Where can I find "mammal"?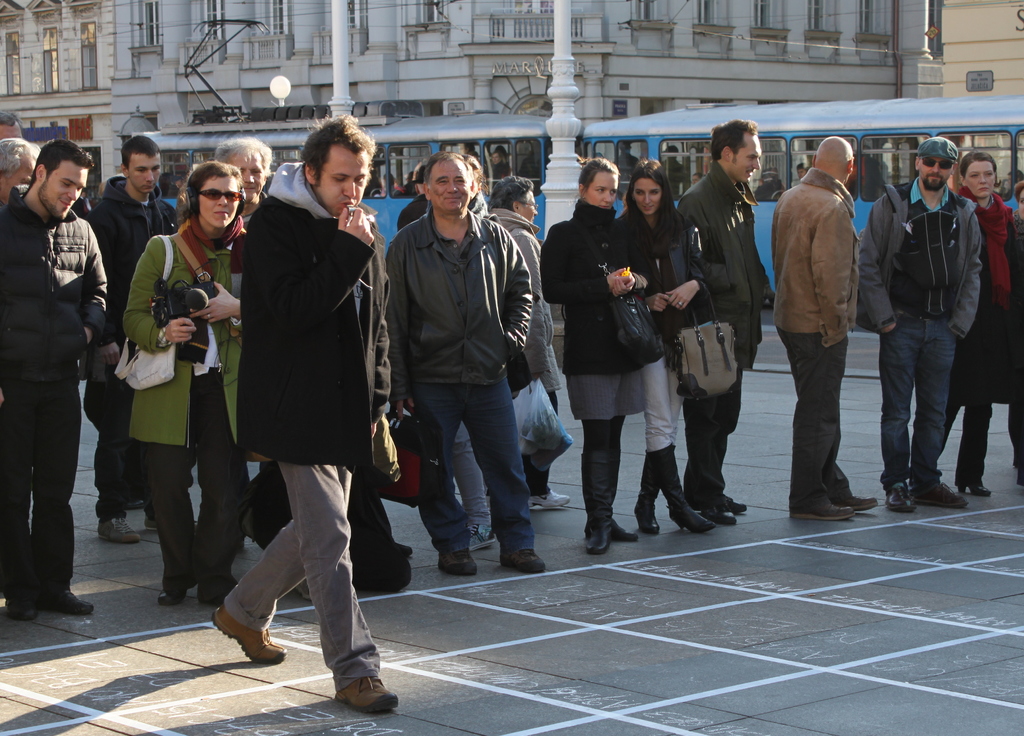
You can find it at crop(675, 113, 780, 523).
